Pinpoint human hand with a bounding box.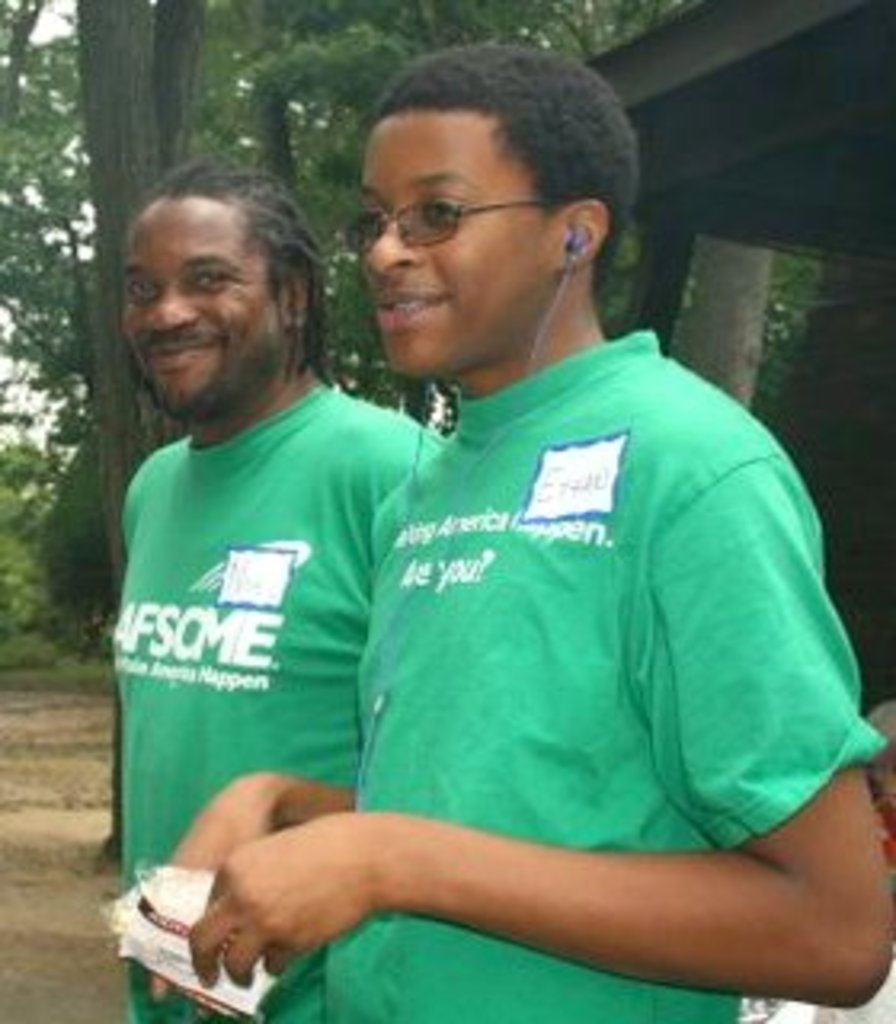
141, 778, 285, 1021.
